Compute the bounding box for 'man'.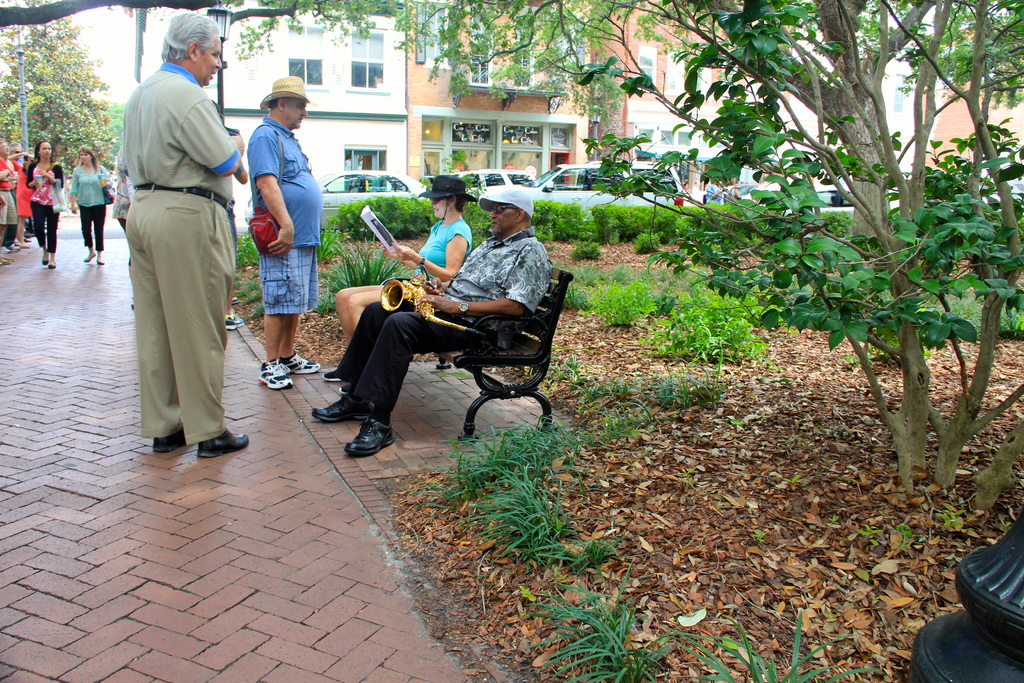
<region>95, 25, 237, 461</region>.
